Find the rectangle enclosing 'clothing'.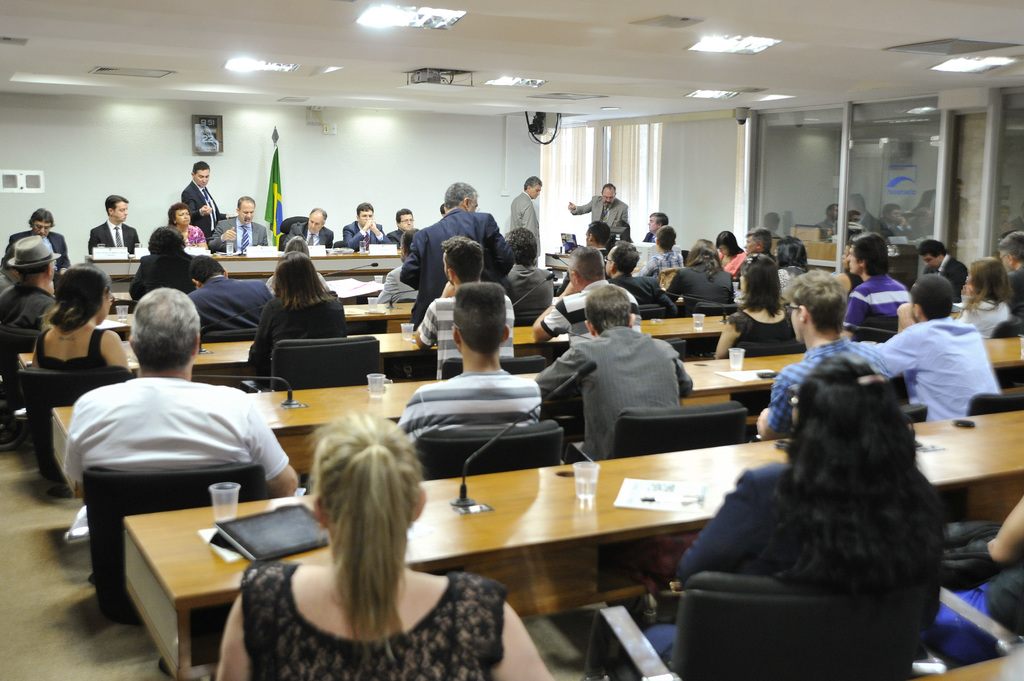
849:278:913:306.
